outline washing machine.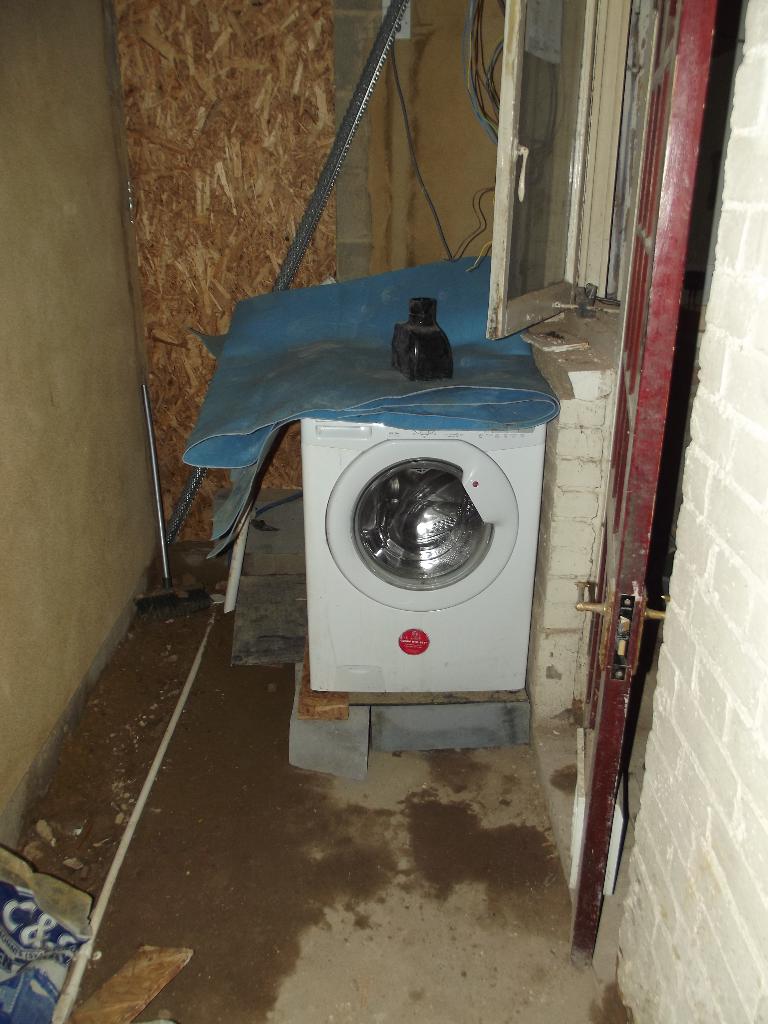
Outline: BBox(300, 405, 546, 687).
